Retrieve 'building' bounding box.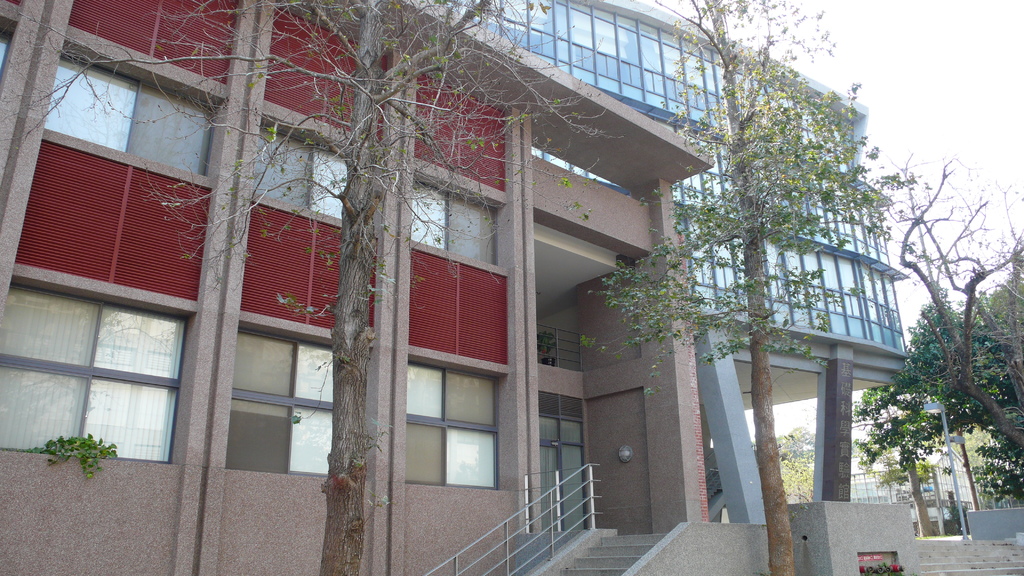
Bounding box: pyautogui.locateOnScreen(423, 1, 911, 522).
